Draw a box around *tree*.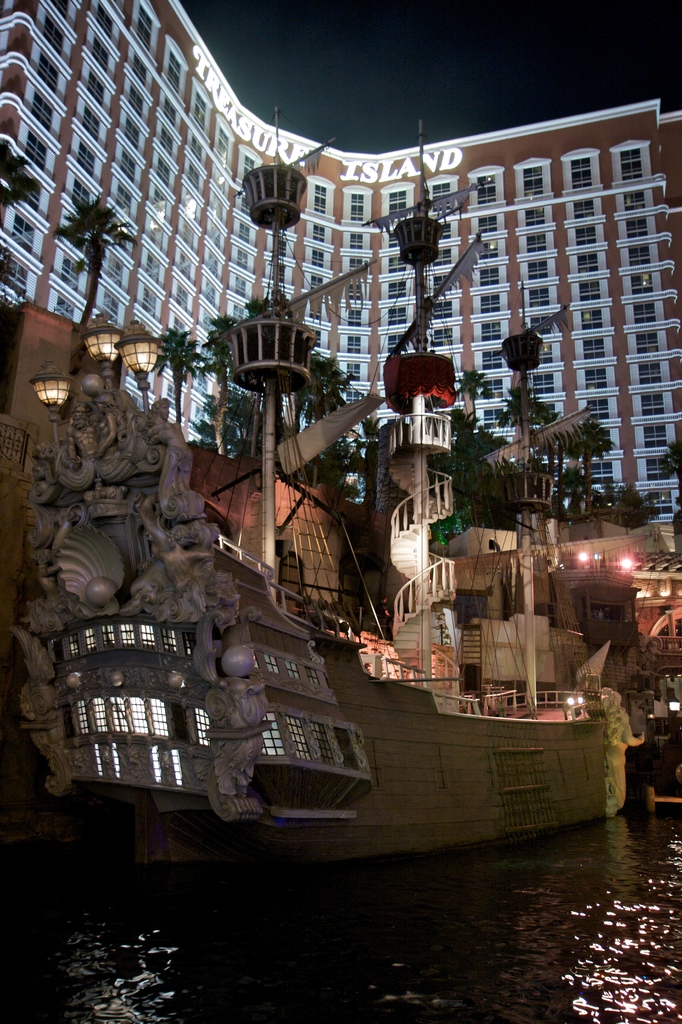
{"x1": 453, "y1": 365, "x2": 500, "y2": 435}.
